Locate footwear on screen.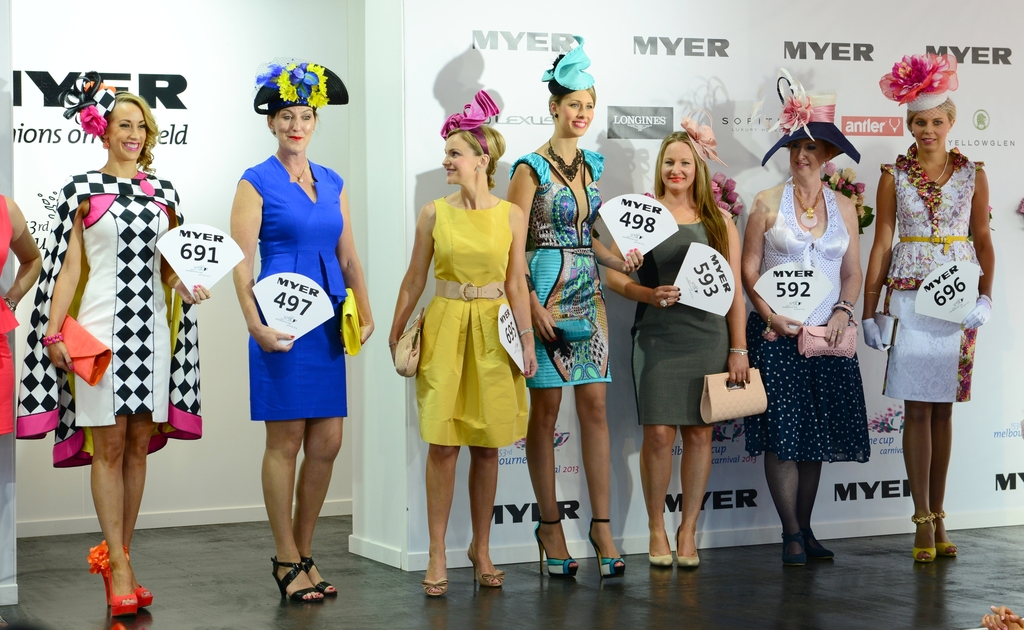
On screen at box=[931, 506, 956, 558].
